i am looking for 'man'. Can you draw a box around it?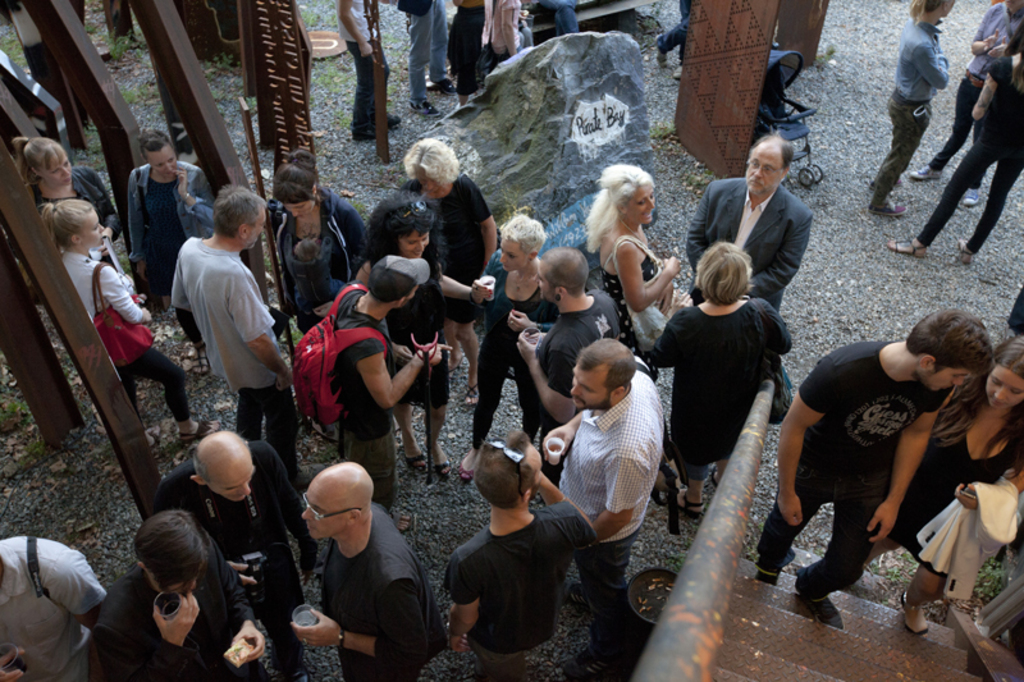
Sure, the bounding box is [685, 134, 823, 328].
